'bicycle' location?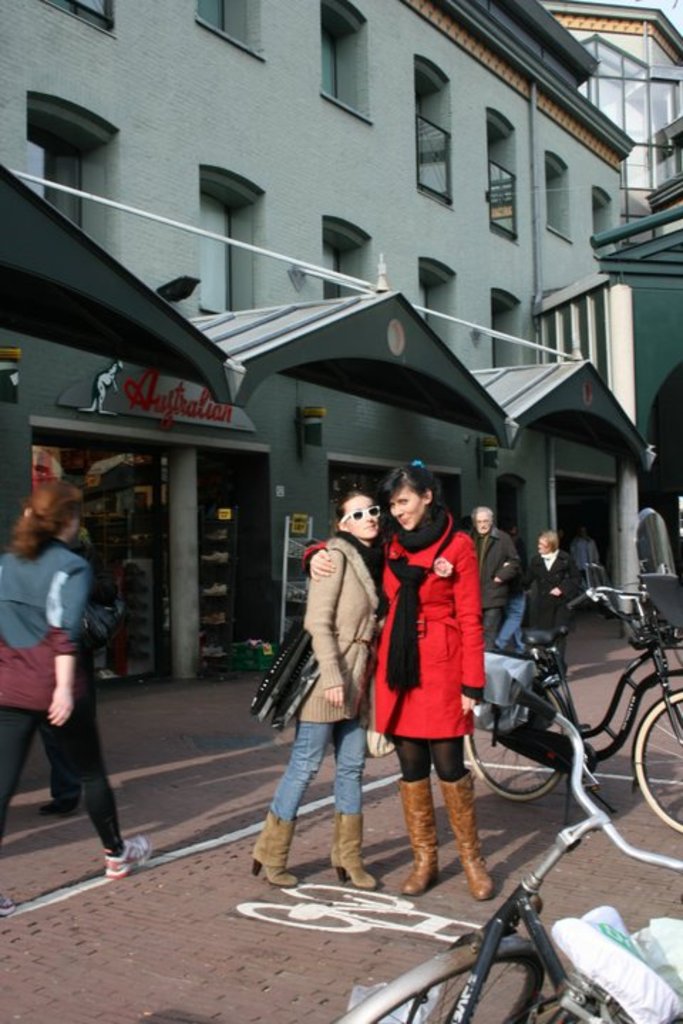
327/818/656/1023
